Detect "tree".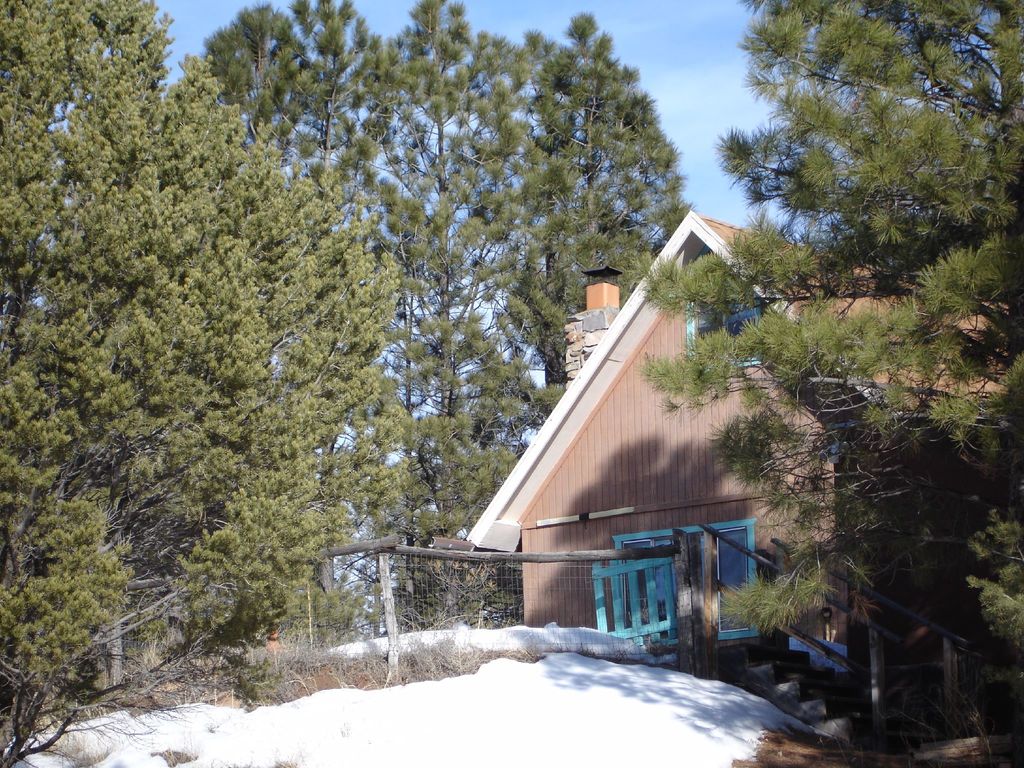
Detected at 623 0 1023 669.
